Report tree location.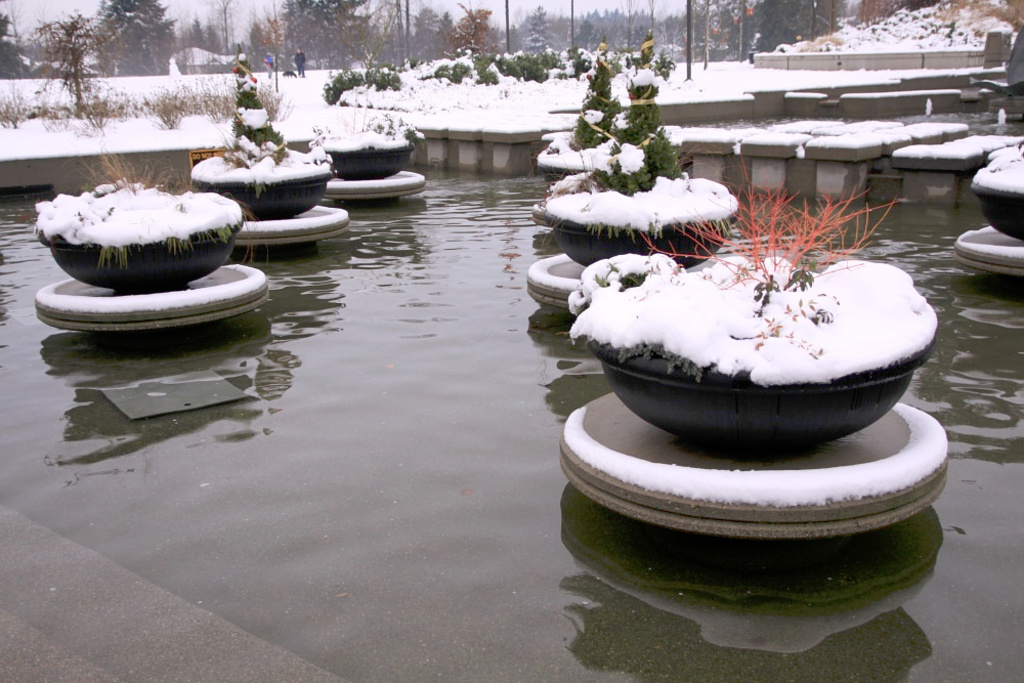
Report: <bbox>0, 10, 26, 77</bbox>.
